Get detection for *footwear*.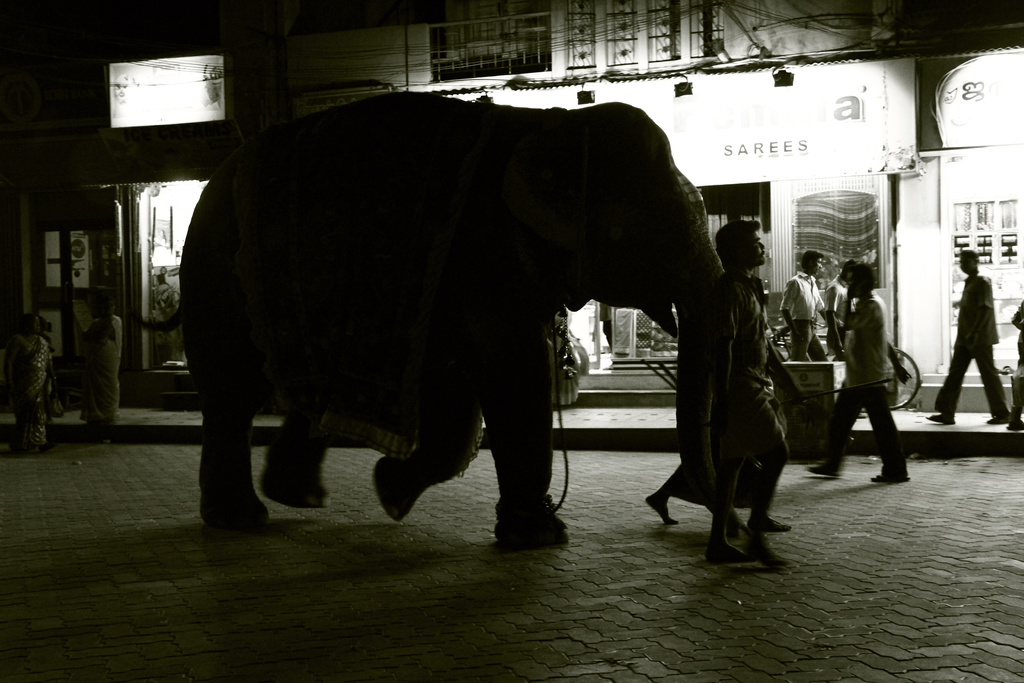
Detection: box=[1007, 420, 1023, 435].
